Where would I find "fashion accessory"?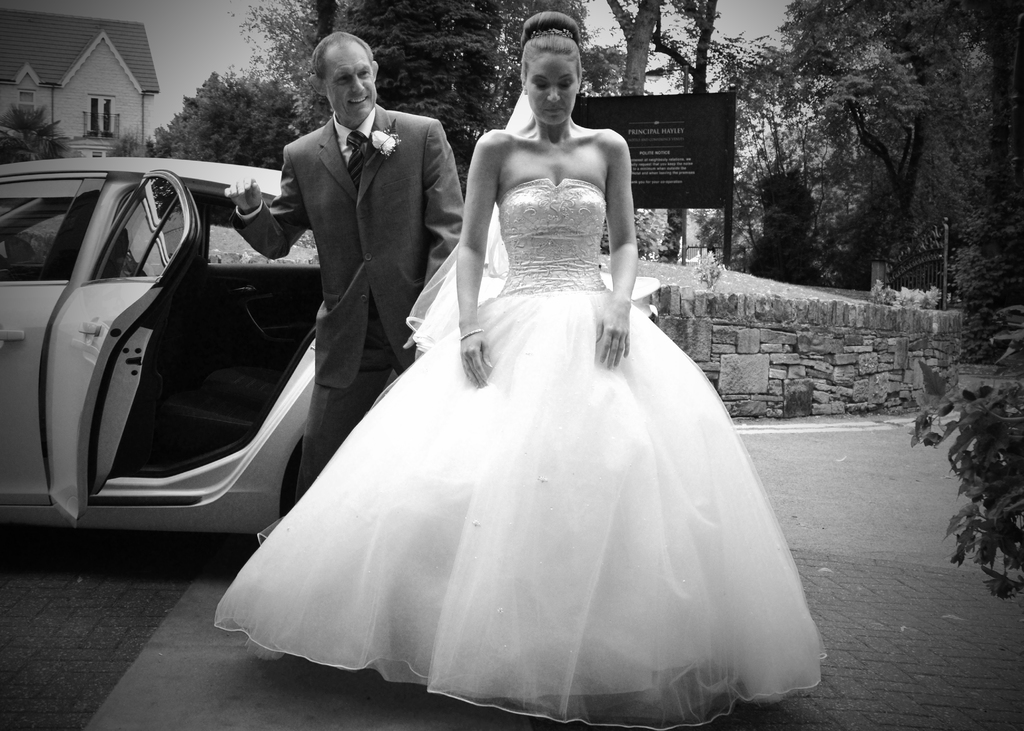
At 459, 330, 488, 339.
